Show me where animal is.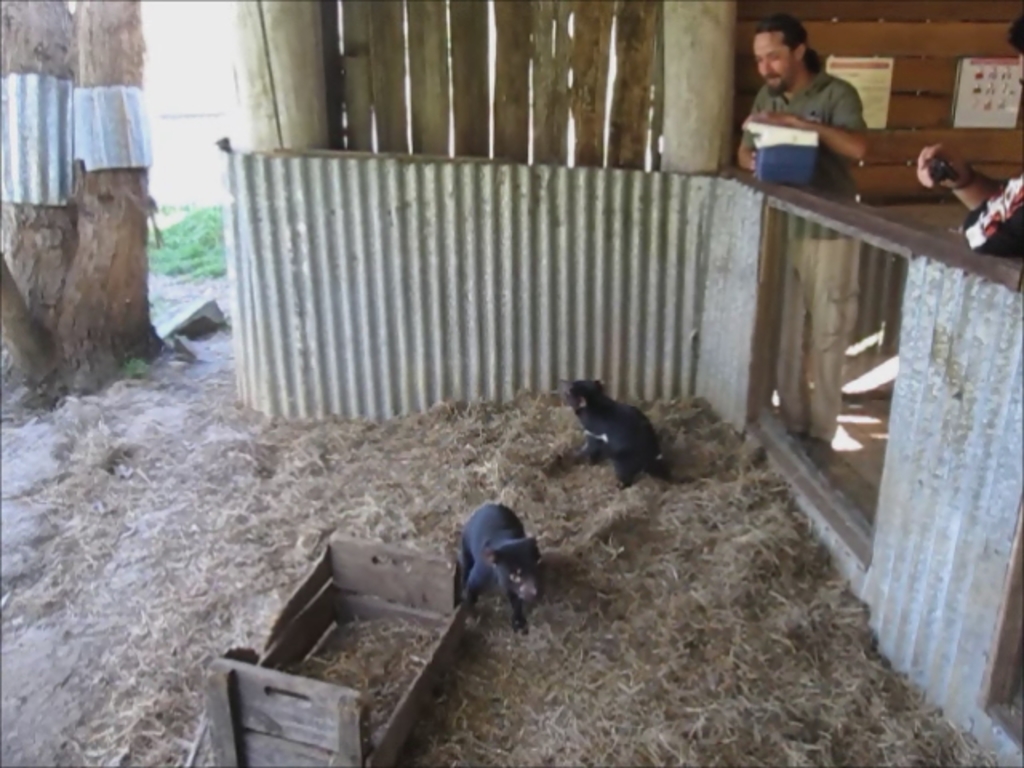
animal is at bbox(453, 506, 554, 632).
